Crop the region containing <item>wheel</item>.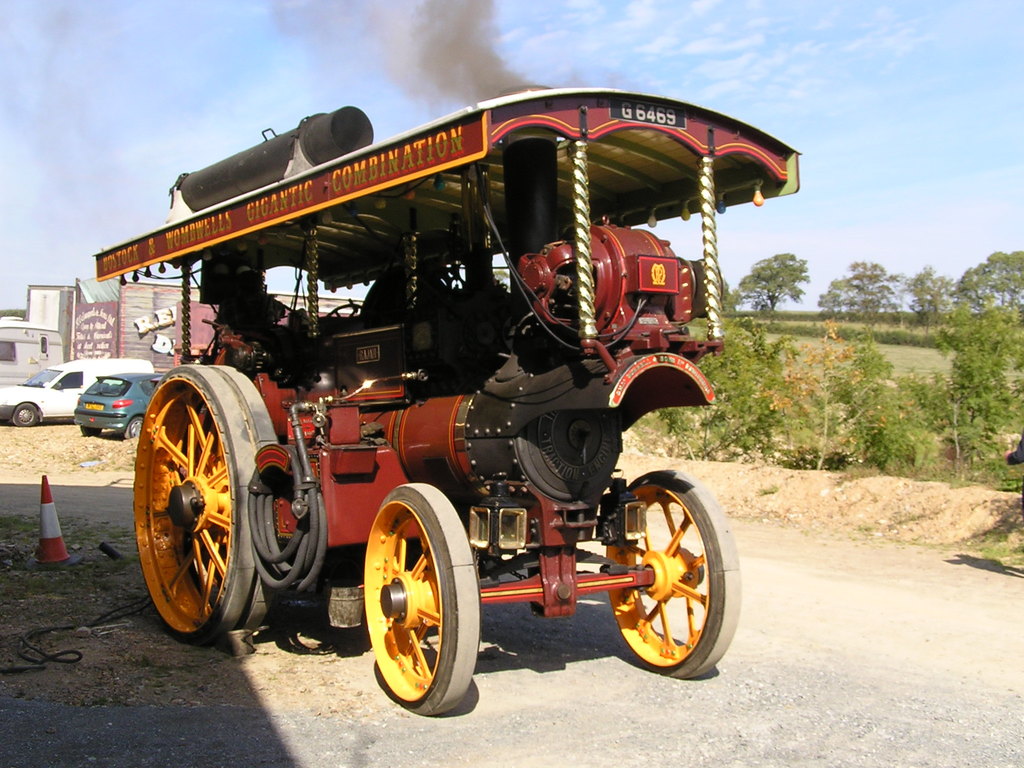
Crop region: [left=82, top=424, right=98, bottom=436].
